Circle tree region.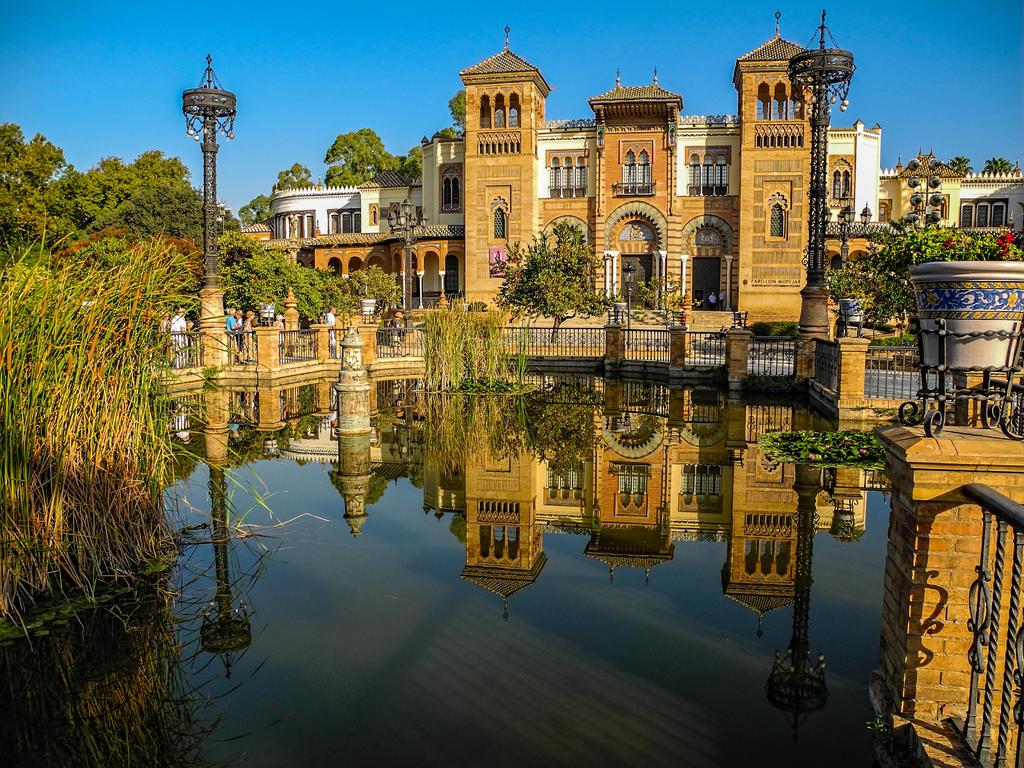
Region: box=[983, 155, 1014, 175].
